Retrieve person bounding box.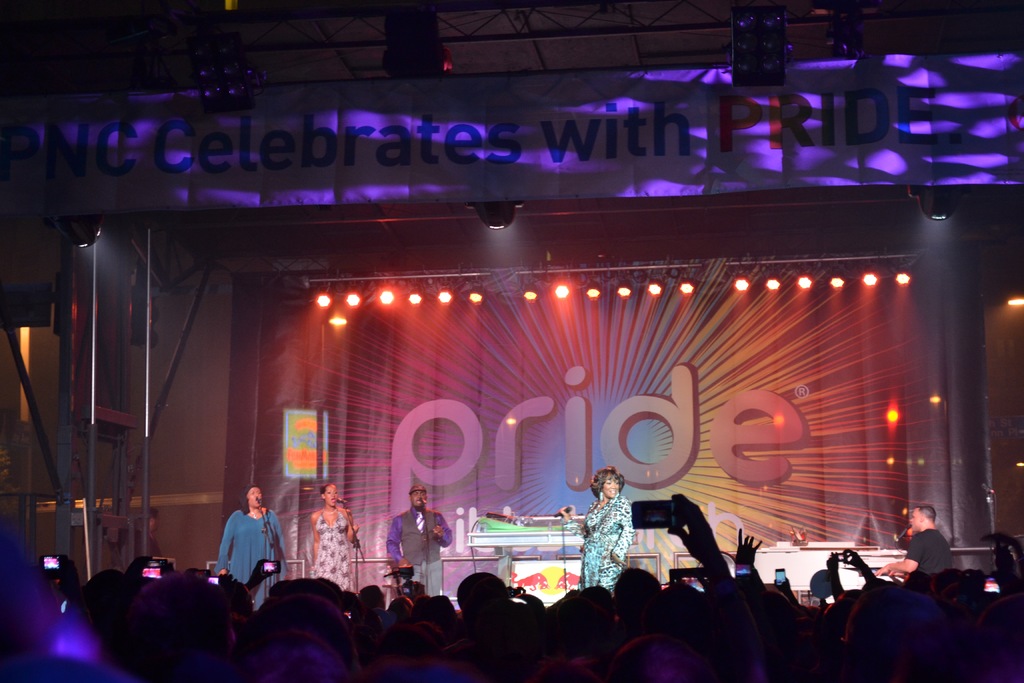
Bounding box: <region>876, 503, 952, 582</region>.
